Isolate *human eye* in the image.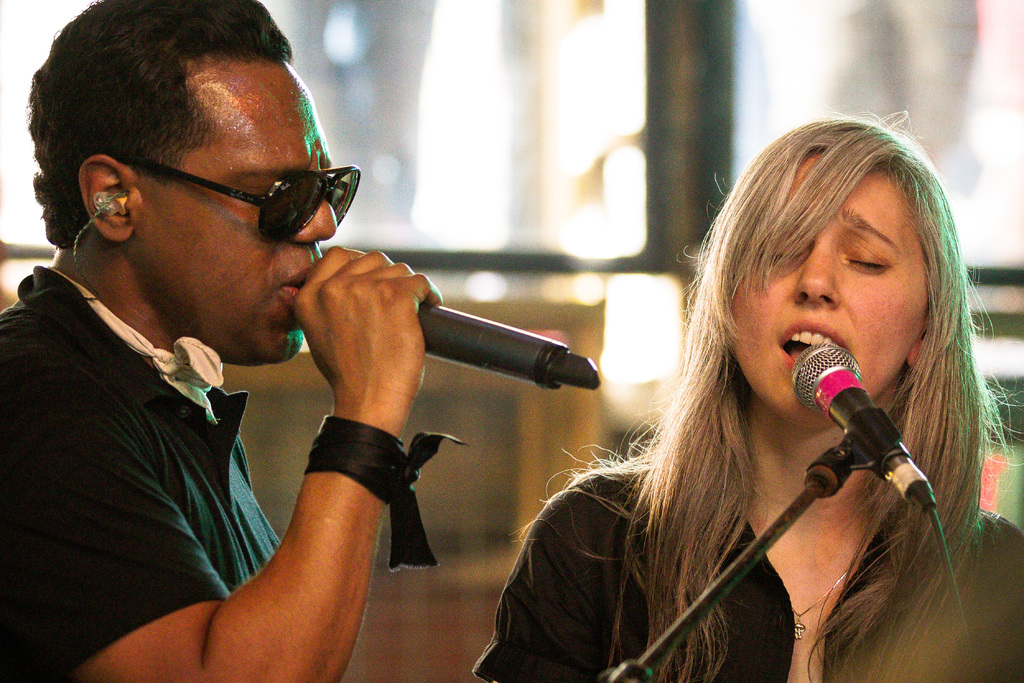
Isolated region: rect(847, 237, 894, 274).
